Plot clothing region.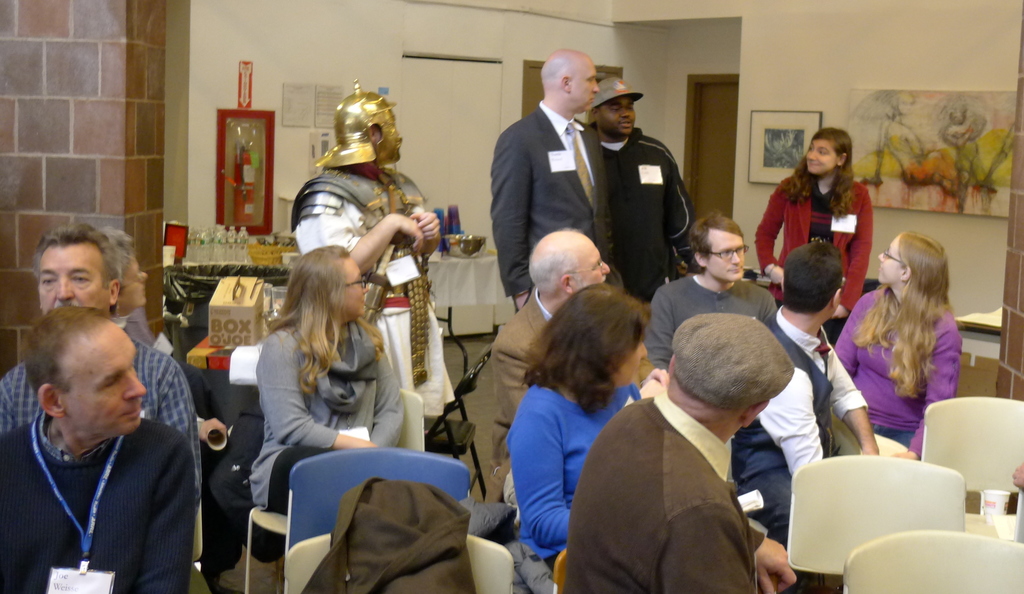
Plotted at box=[593, 120, 696, 305].
